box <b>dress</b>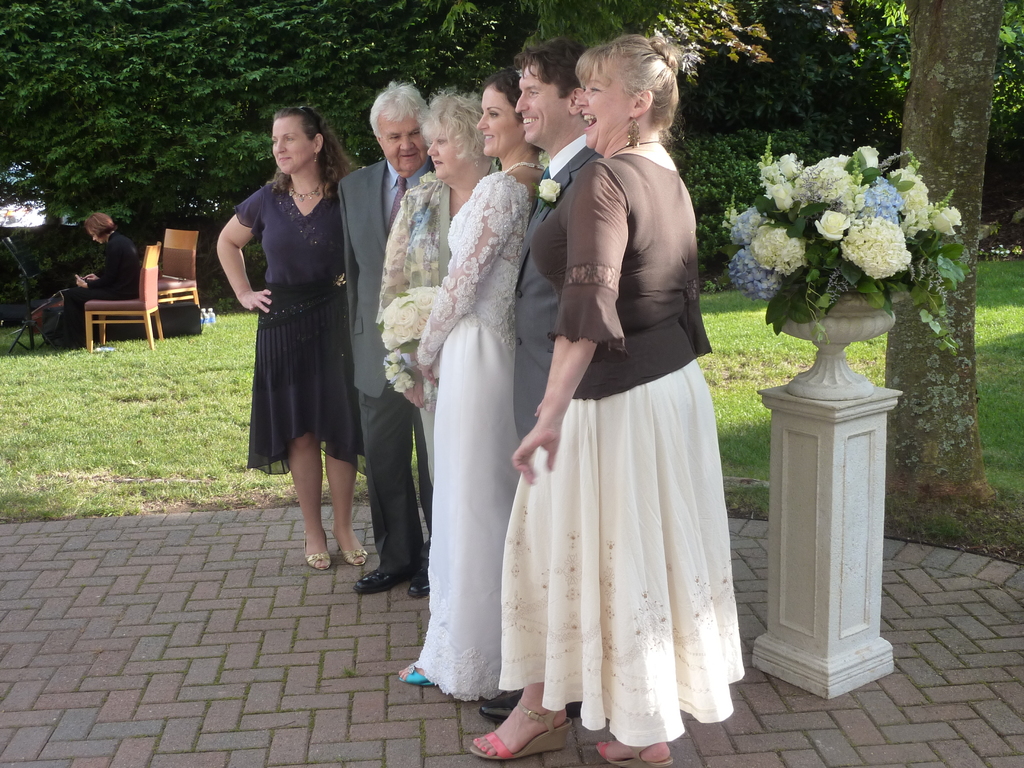
pyautogui.locateOnScreen(415, 170, 530, 698)
